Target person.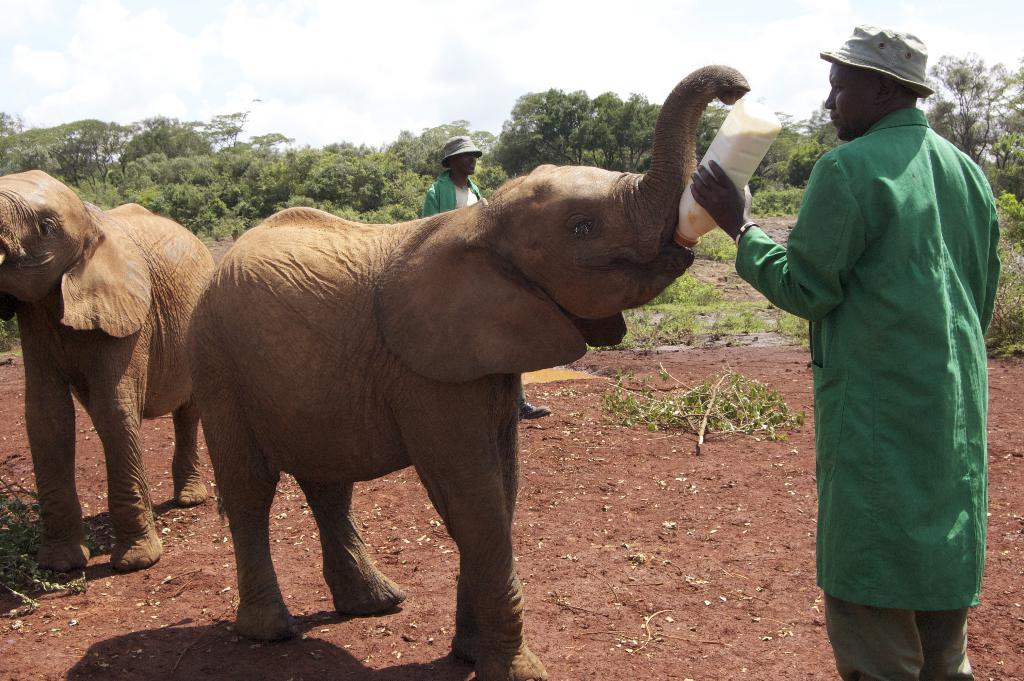
Target region: box(753, 21, 1002, 680).
